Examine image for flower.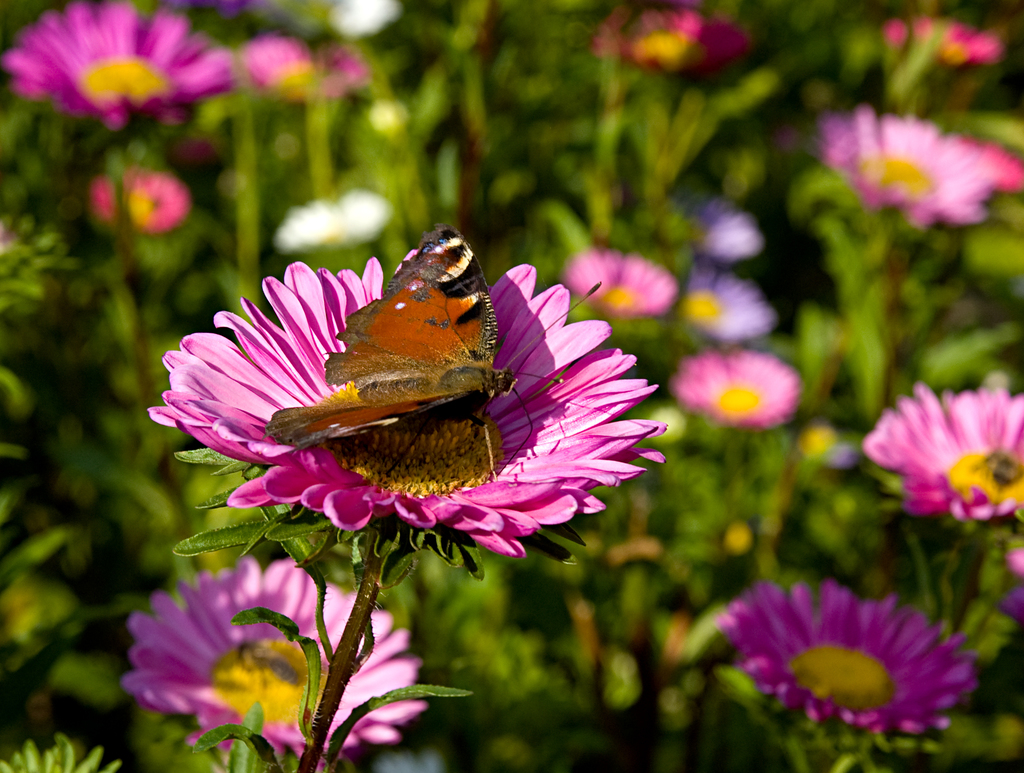
Examination result: (663, 344, 802, 455).
